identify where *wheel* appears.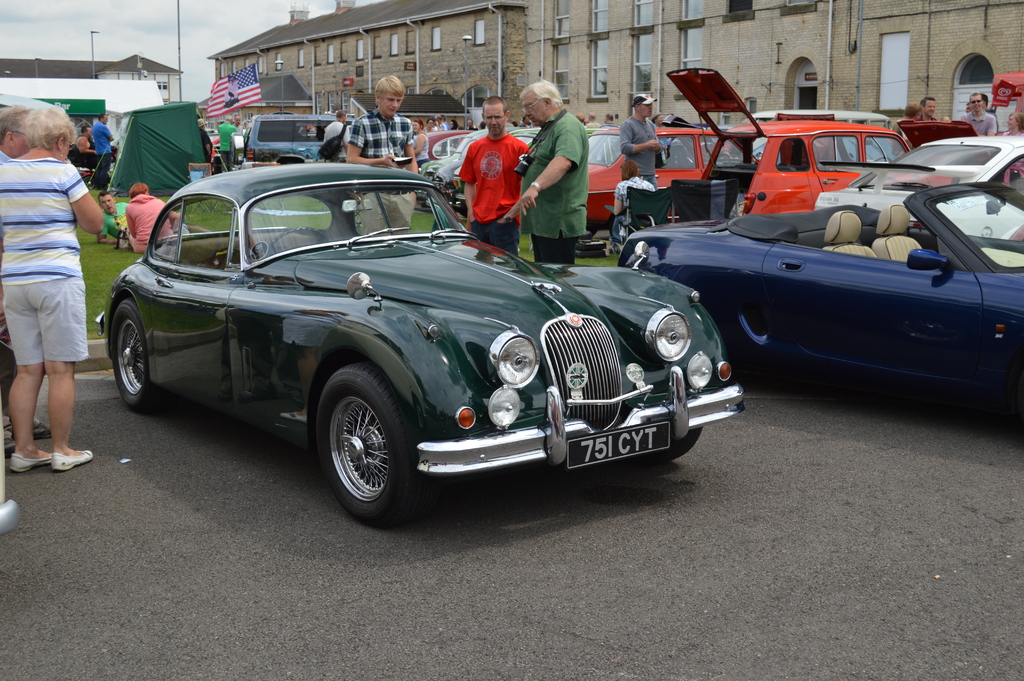
Appears at crop(308, 375, 422, 518).
